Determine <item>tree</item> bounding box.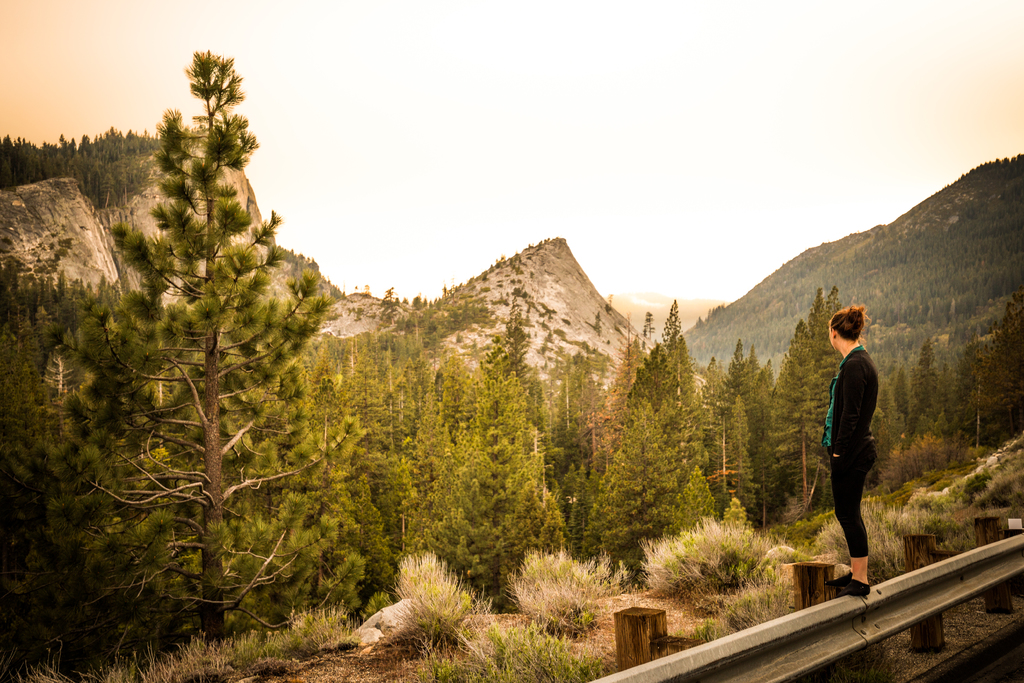
Determined: (76, 51, 311, 638).
